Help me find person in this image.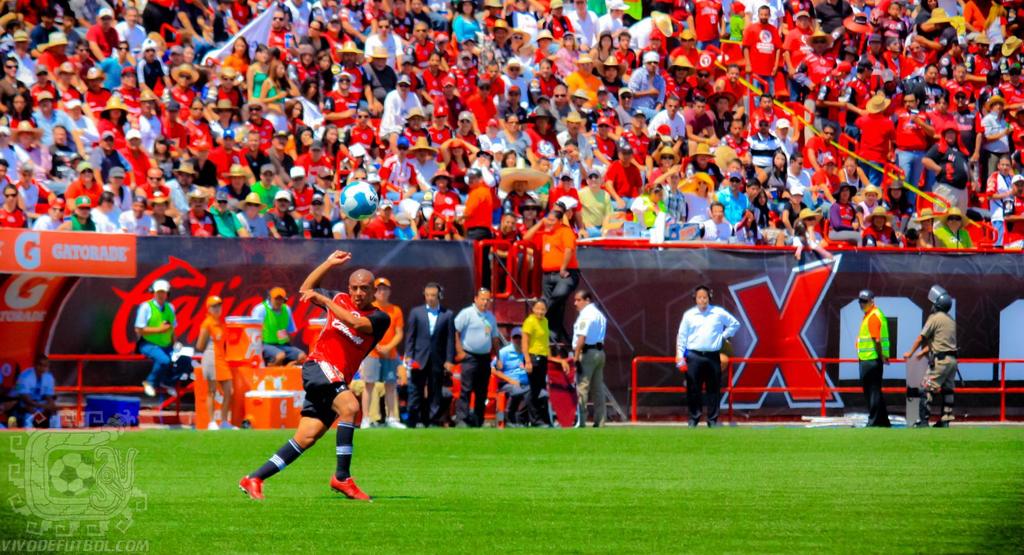
Found it: 675/289/744/426.
